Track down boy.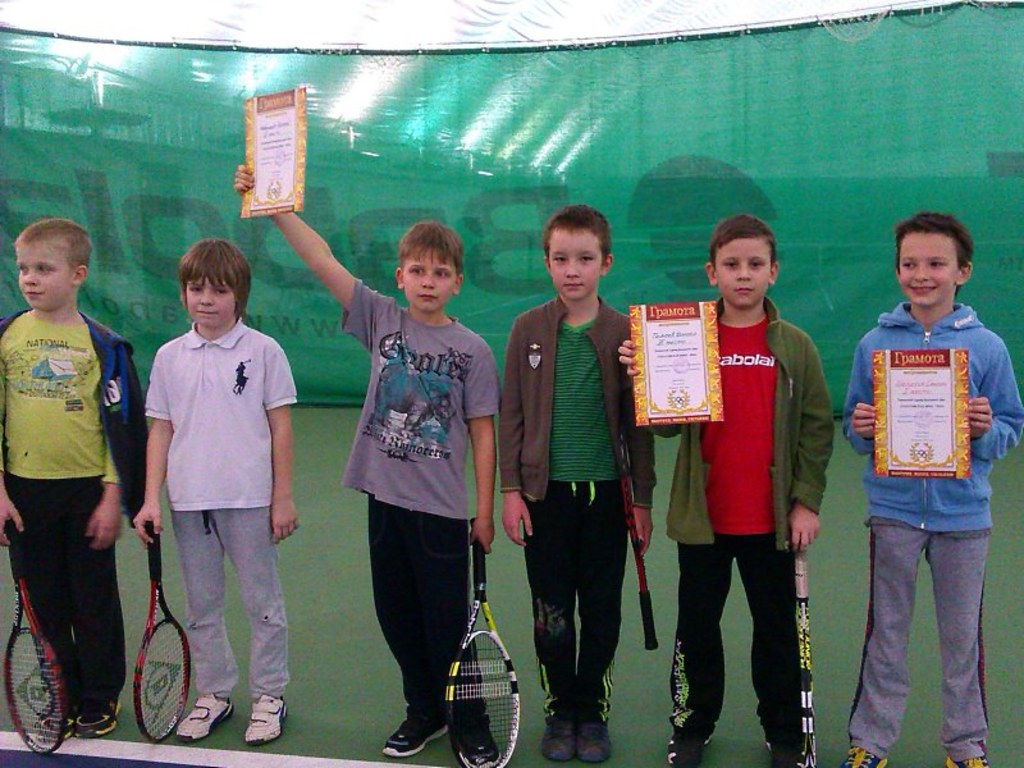
Tracked to 233:163:502:767.
